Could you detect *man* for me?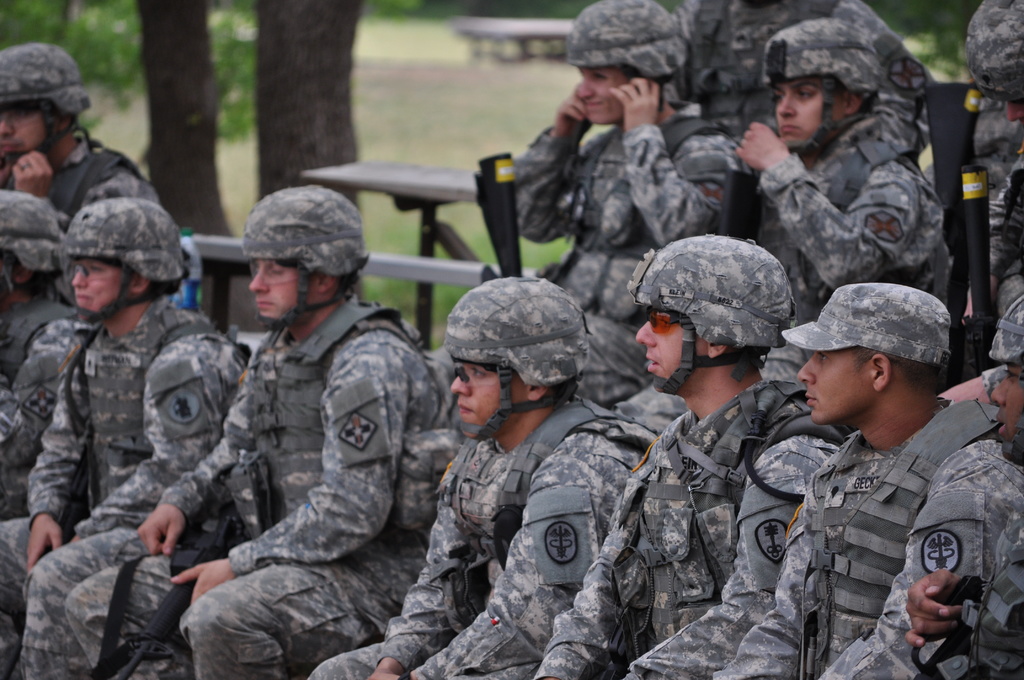
Detection result: x1=0, y1=193, x2=251, y2=679.
